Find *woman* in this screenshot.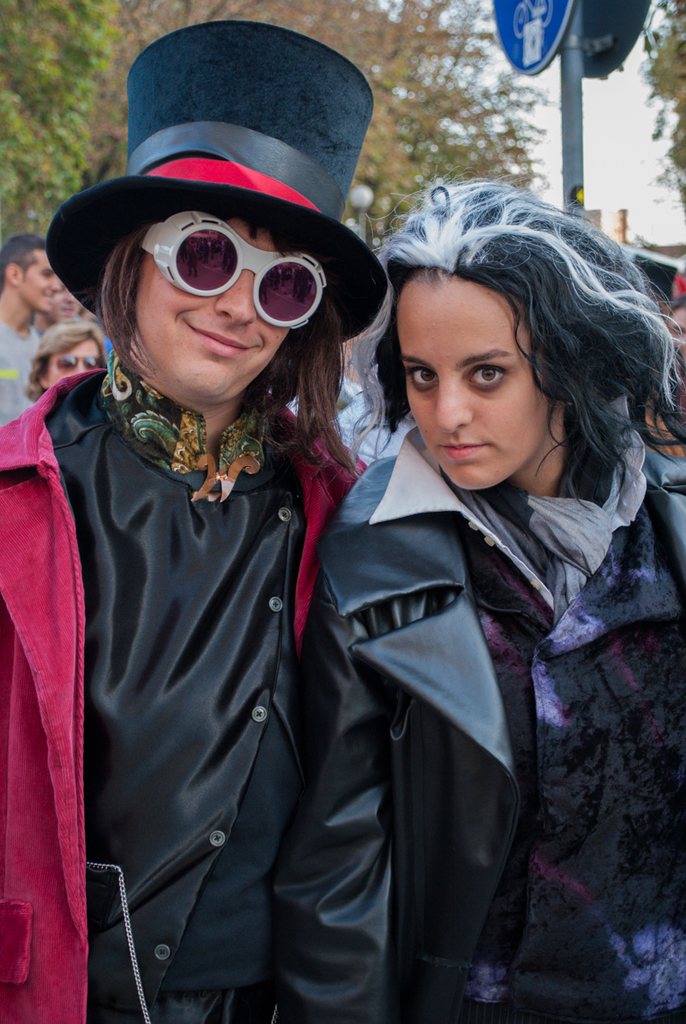
The bounding box for *woman* is left=16, top=320, right=103, bottom=403.
